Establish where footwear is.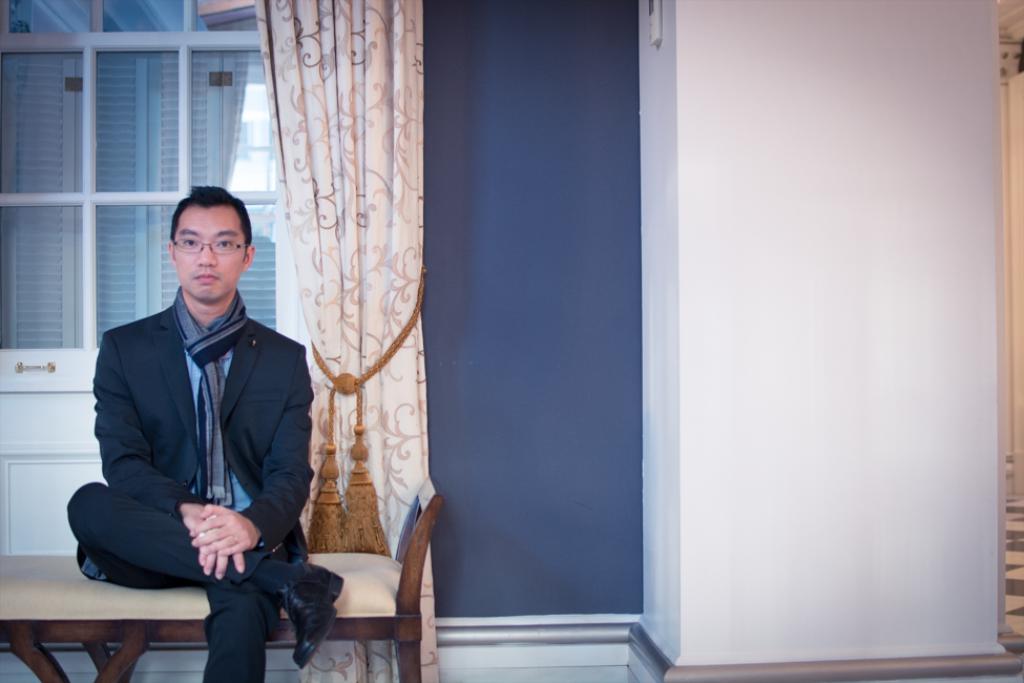
Established at l=270, t=560, r=347, b=666.
